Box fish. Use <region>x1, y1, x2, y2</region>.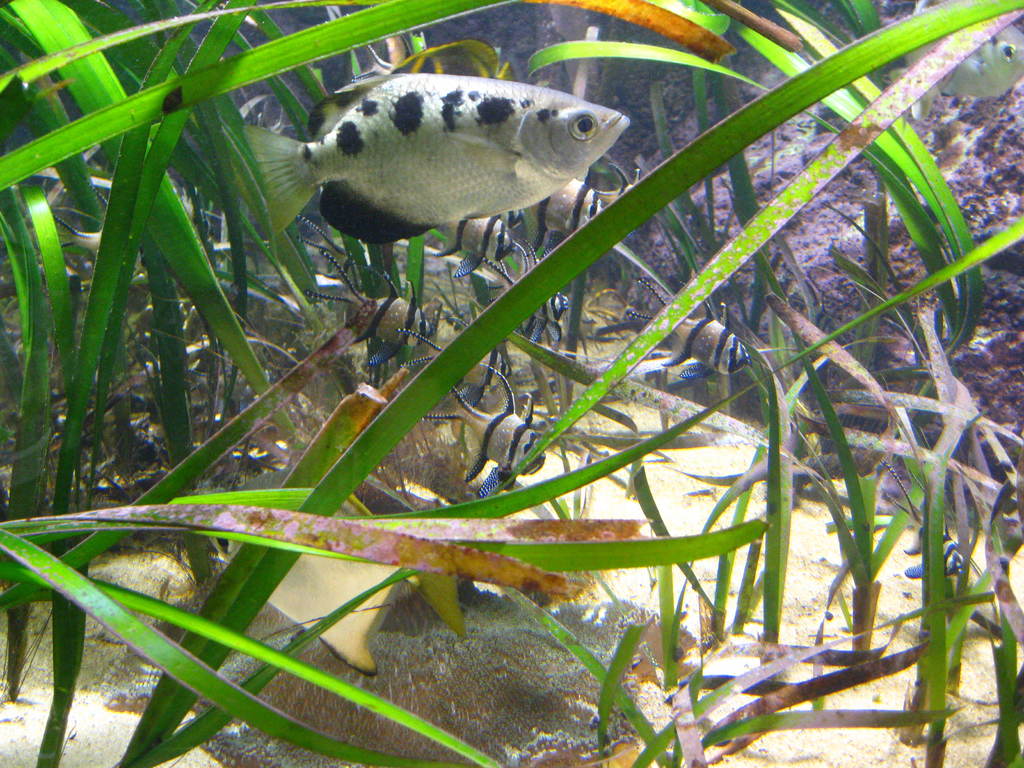
<region>619, 273, 753, 382</region>.
